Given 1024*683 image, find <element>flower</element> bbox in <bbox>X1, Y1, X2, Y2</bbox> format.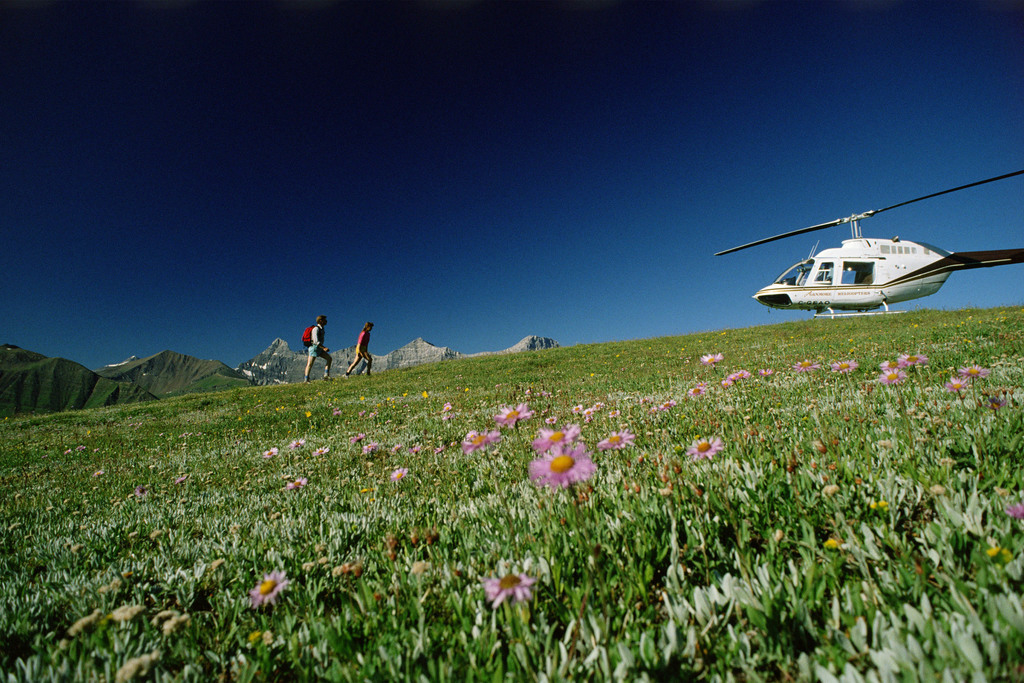
<bbox>724, 369, 746, 388</bbox>.
